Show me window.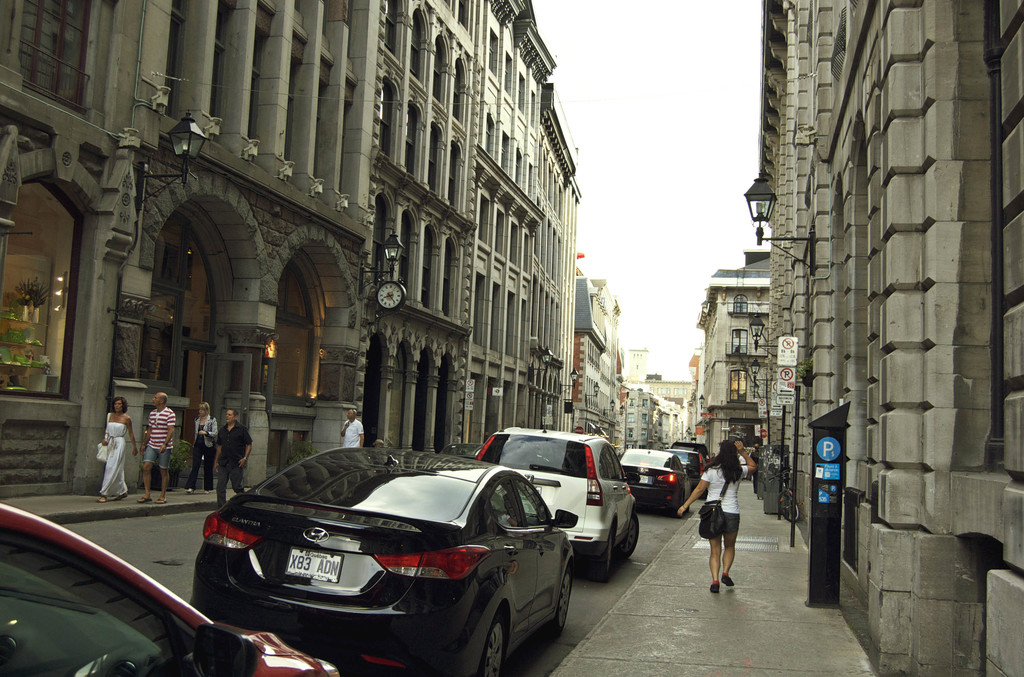
window is here: [641, 430, 647, 439].
